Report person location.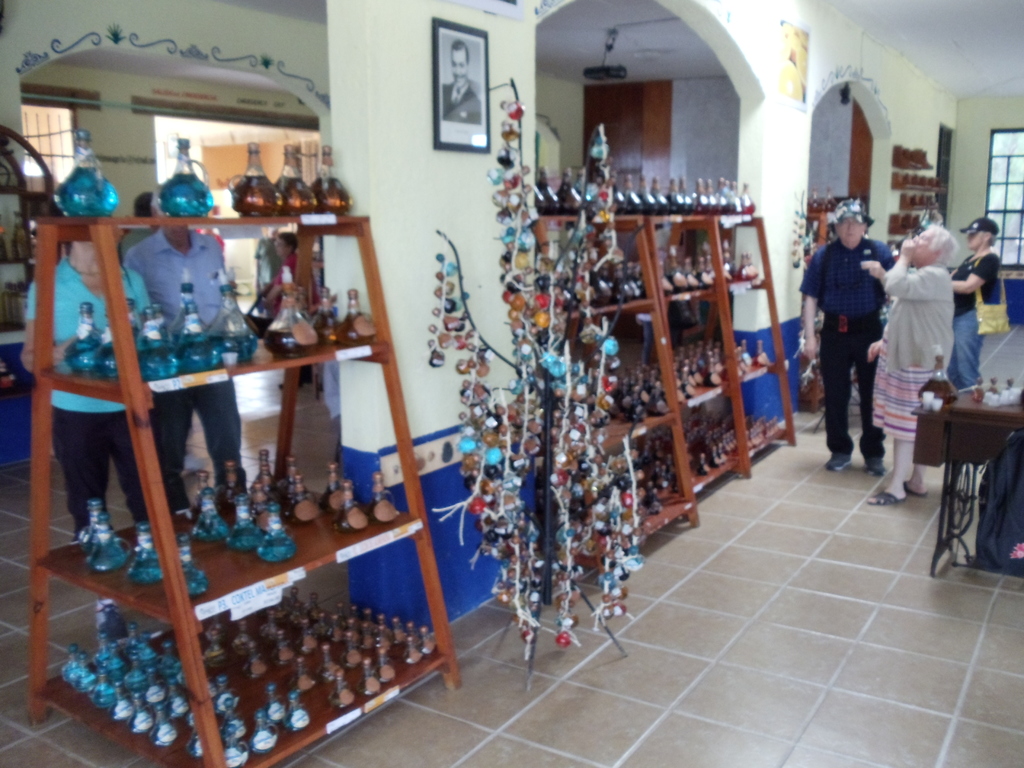
Report: {"left": 944, "top": 213, "right": 1000, "bottom": 395}.
